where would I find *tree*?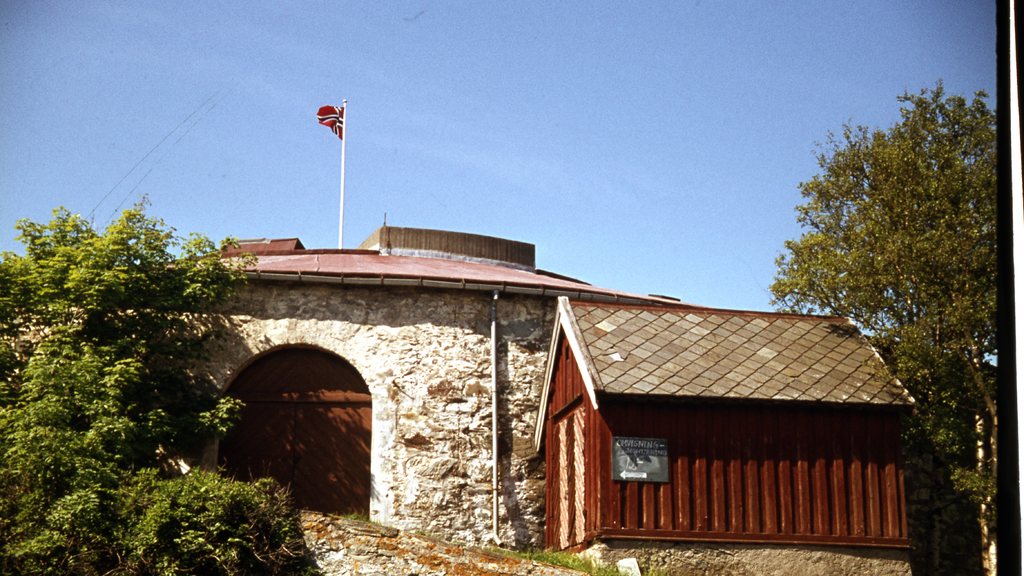
At (left=53, top=208, right=291, bottom=515).
